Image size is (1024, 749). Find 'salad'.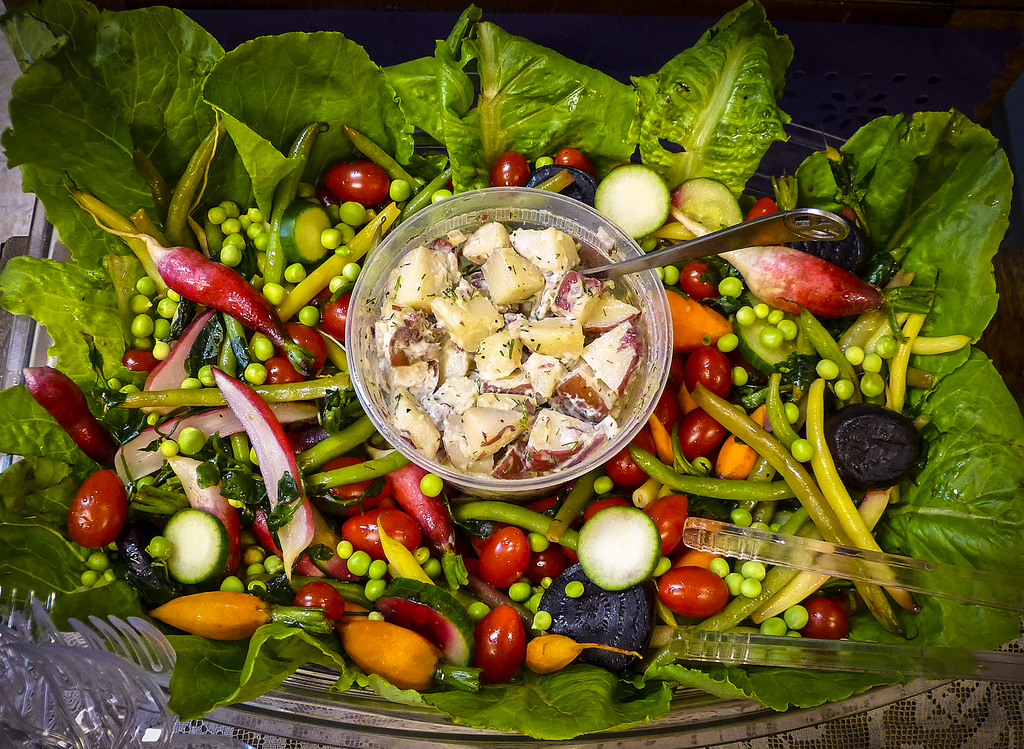
left=0, top=0, right=1023, bottom=737.
